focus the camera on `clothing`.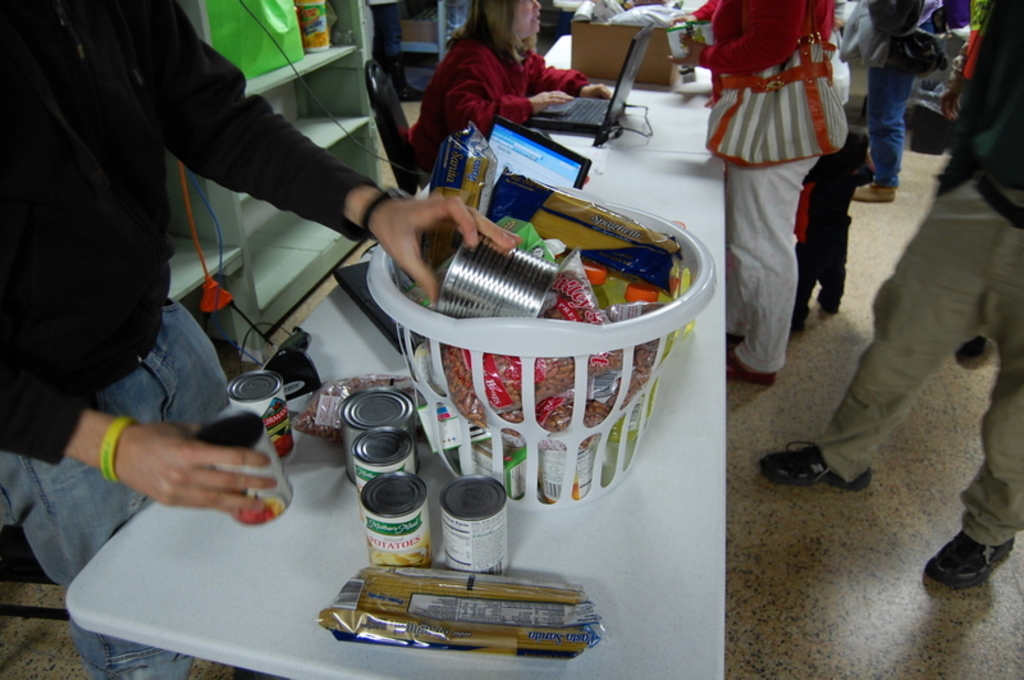
Focus region: select_region(927, 0, 1023, 187).
